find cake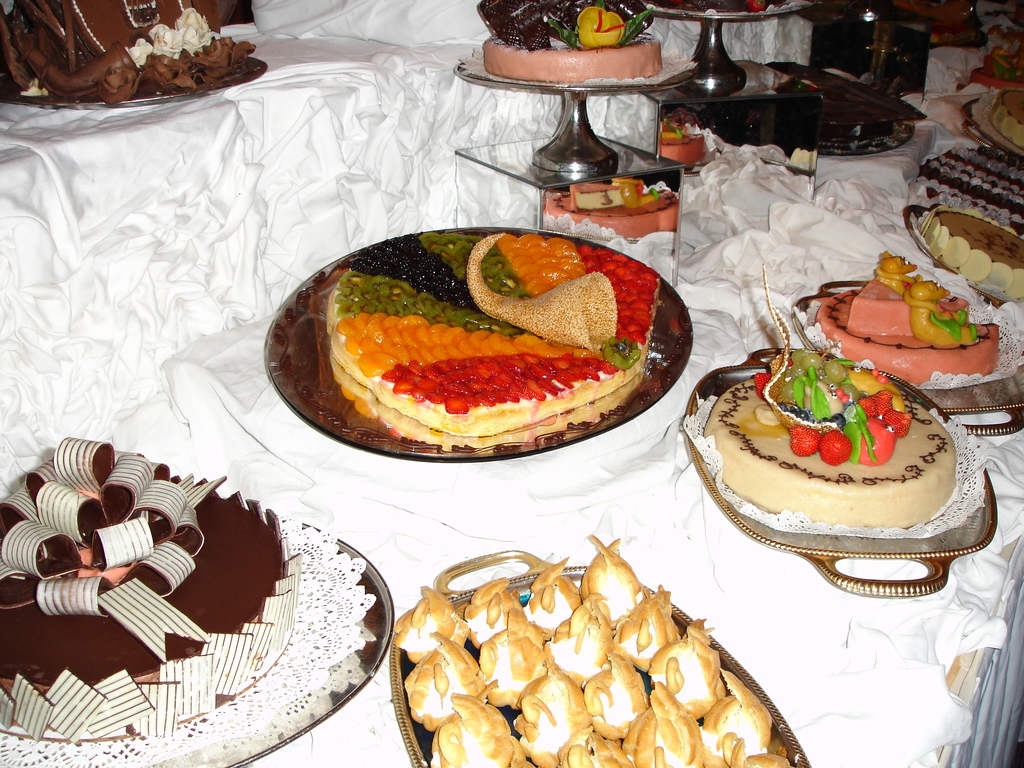
x1=0, y1=0, x2=262, y2=107
